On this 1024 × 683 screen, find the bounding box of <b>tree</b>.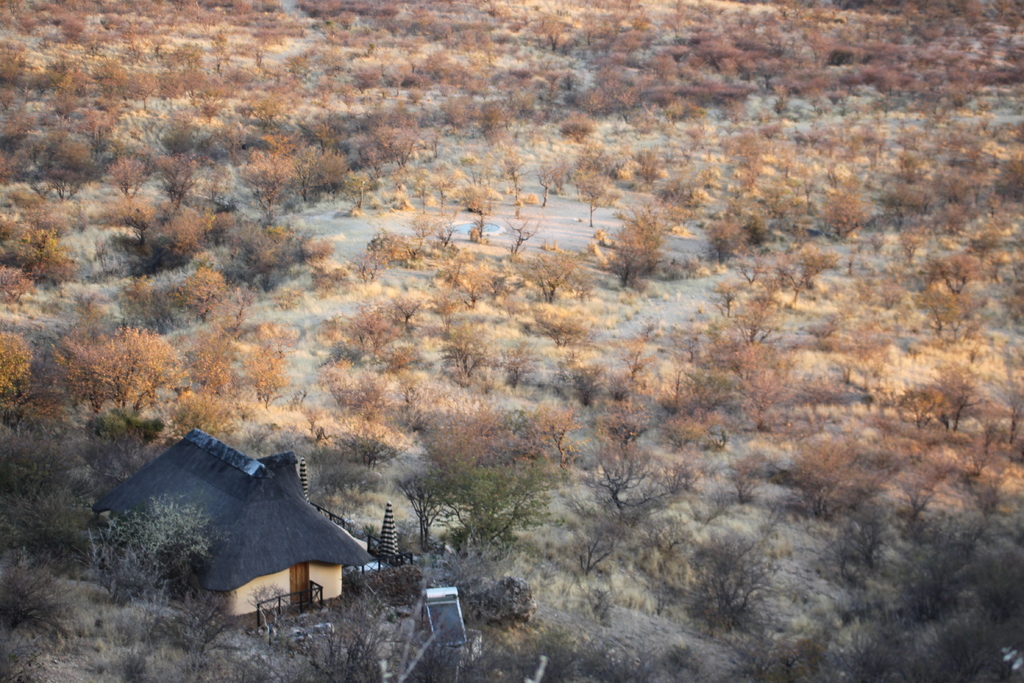
Bounding box: Rect(964, 227, 1002, 261).
